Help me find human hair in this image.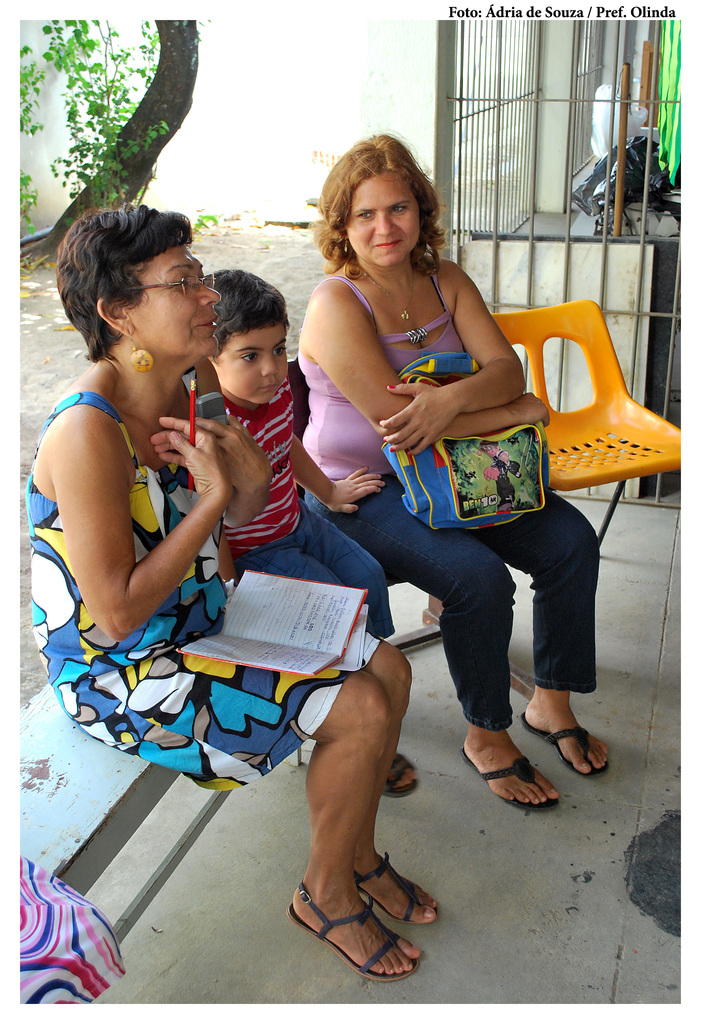
Found it: 203/268/290/369.
